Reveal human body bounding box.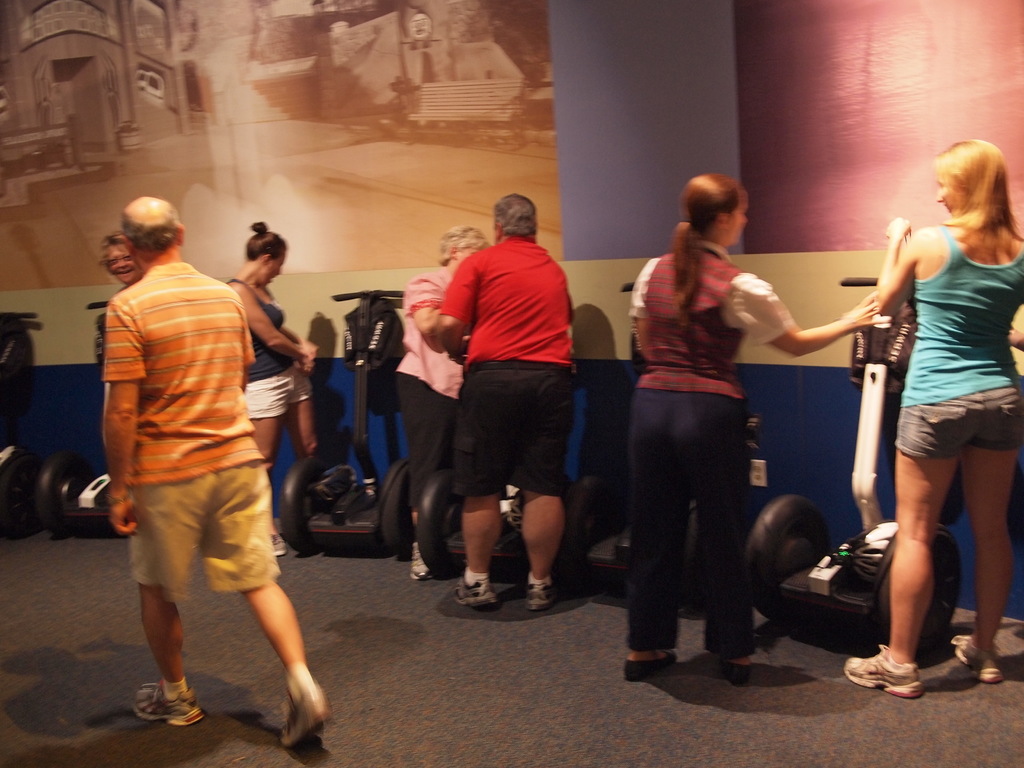
Revealed: [87,181,308,733].
